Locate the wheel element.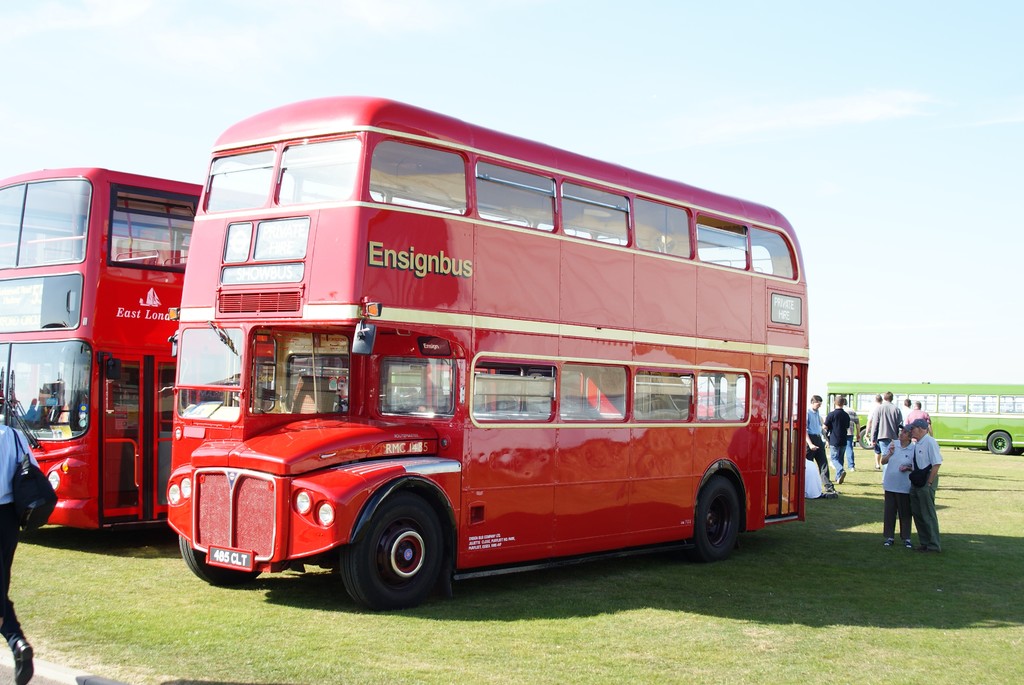
Element bbox: box=[859, 430, 872, 449].
